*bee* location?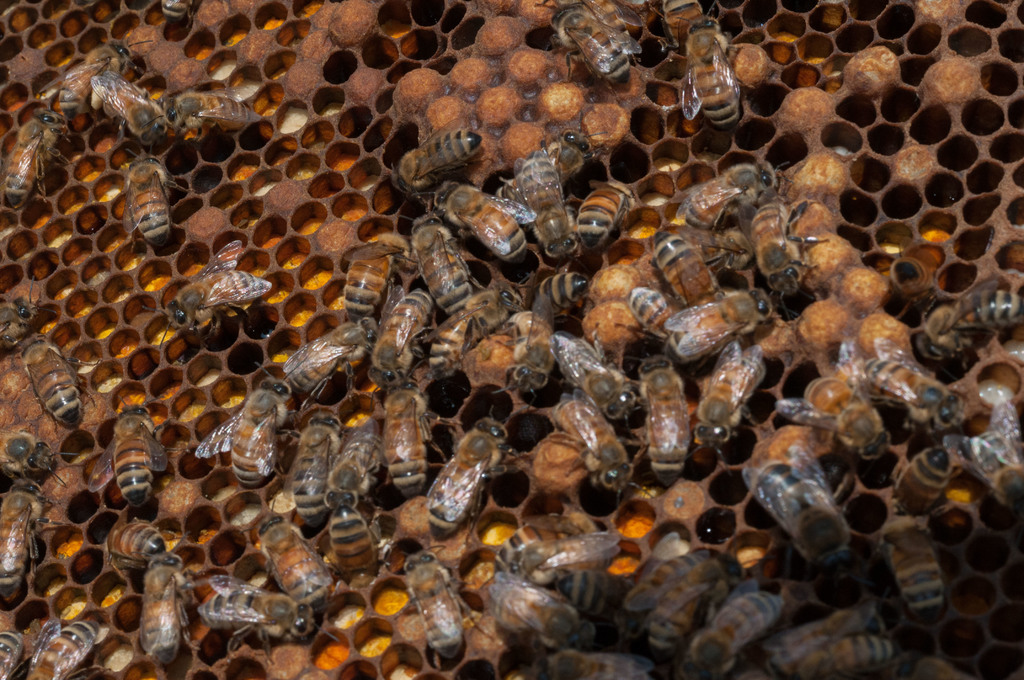
BBox(878, 507, 945, 610)
